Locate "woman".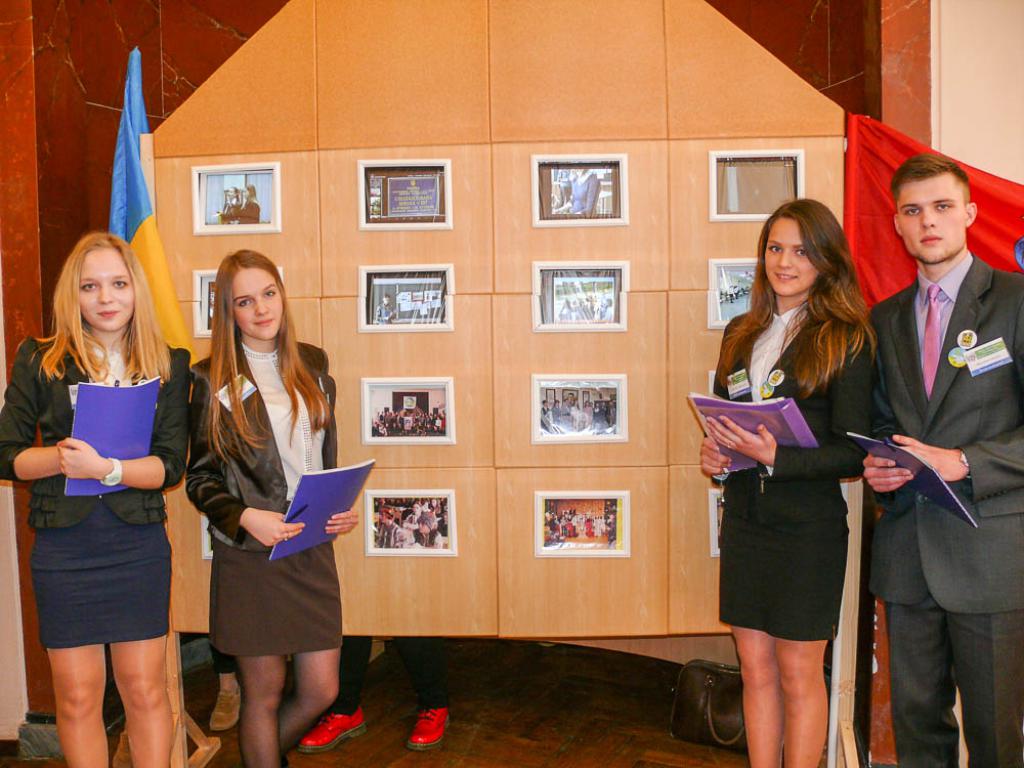
Bounding box: [x1=0, y1=230, x2=187, y2=767].
